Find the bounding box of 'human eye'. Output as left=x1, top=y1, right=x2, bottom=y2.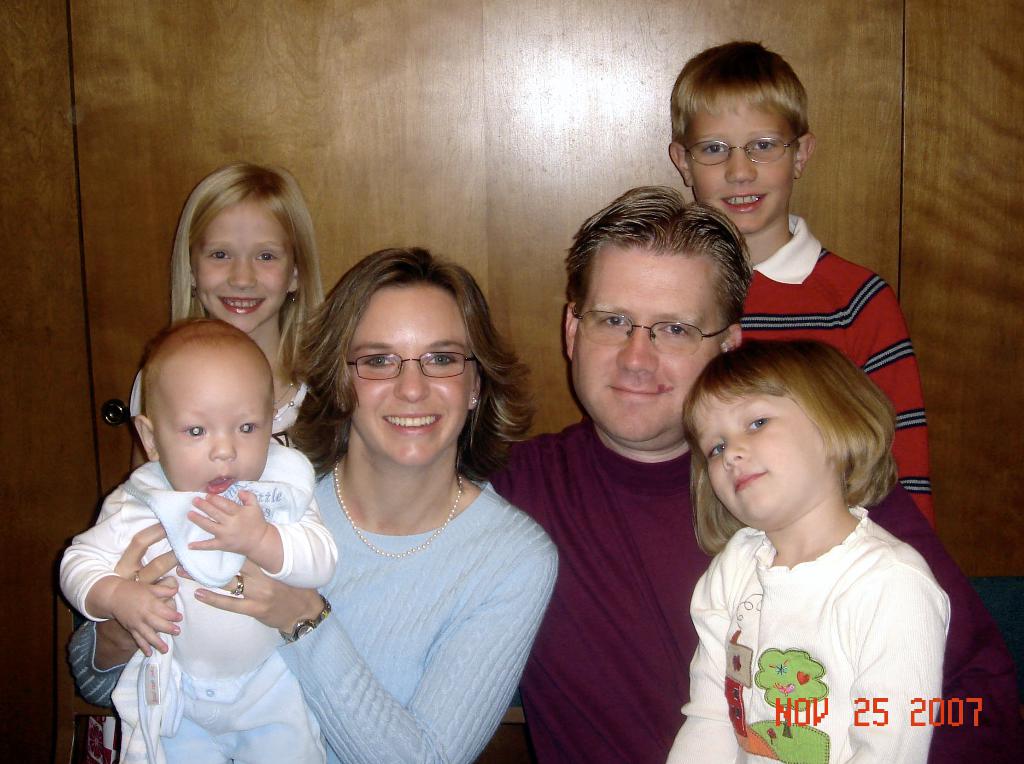
left=233, top=417, right=268, bottom=440.
